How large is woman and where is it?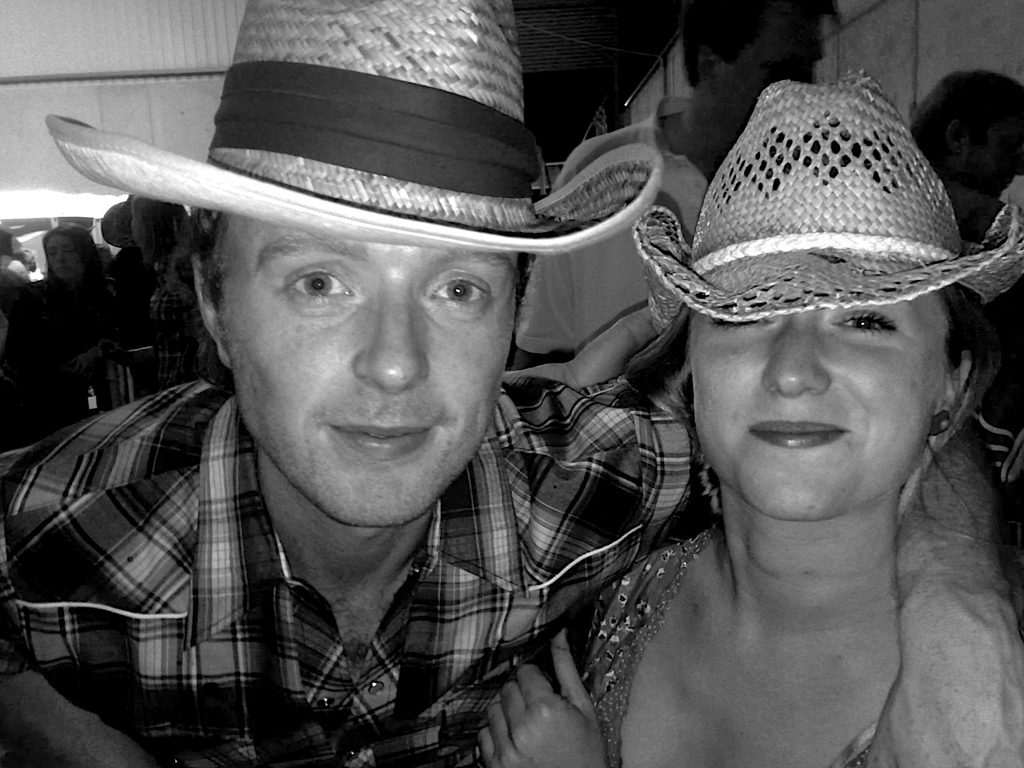
Bounding box: crop(29, 208, 138, 434).
